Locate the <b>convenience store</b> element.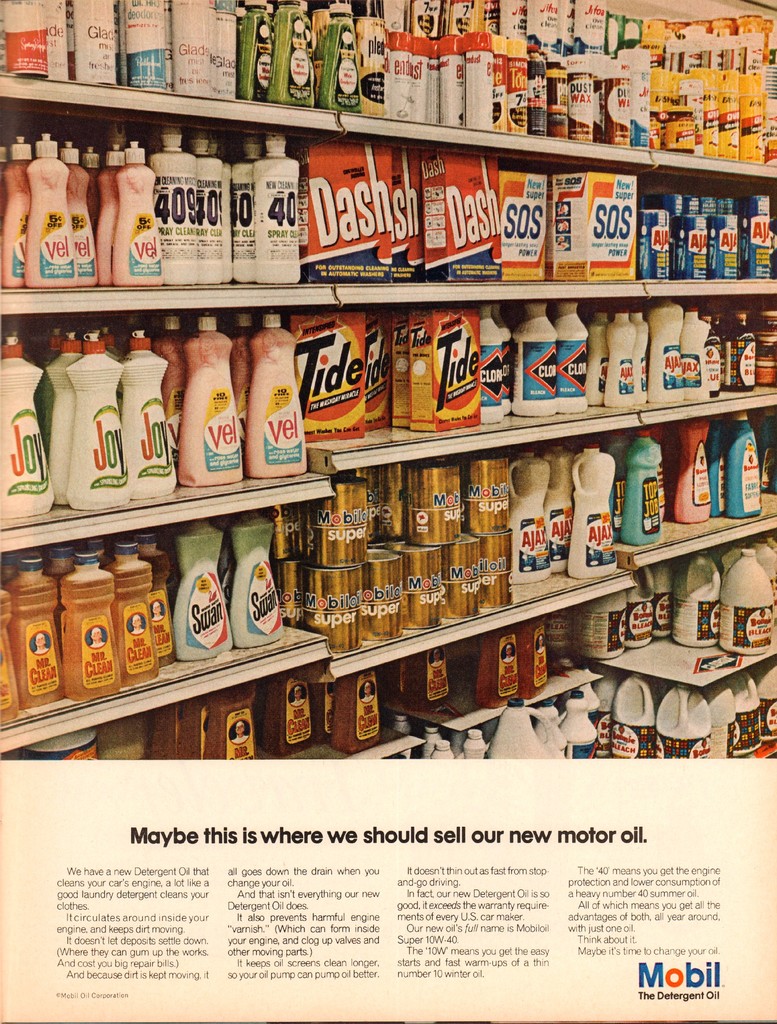
Element bbox: pyautogui.locateOnScreen(0, 3, 776, 772).
